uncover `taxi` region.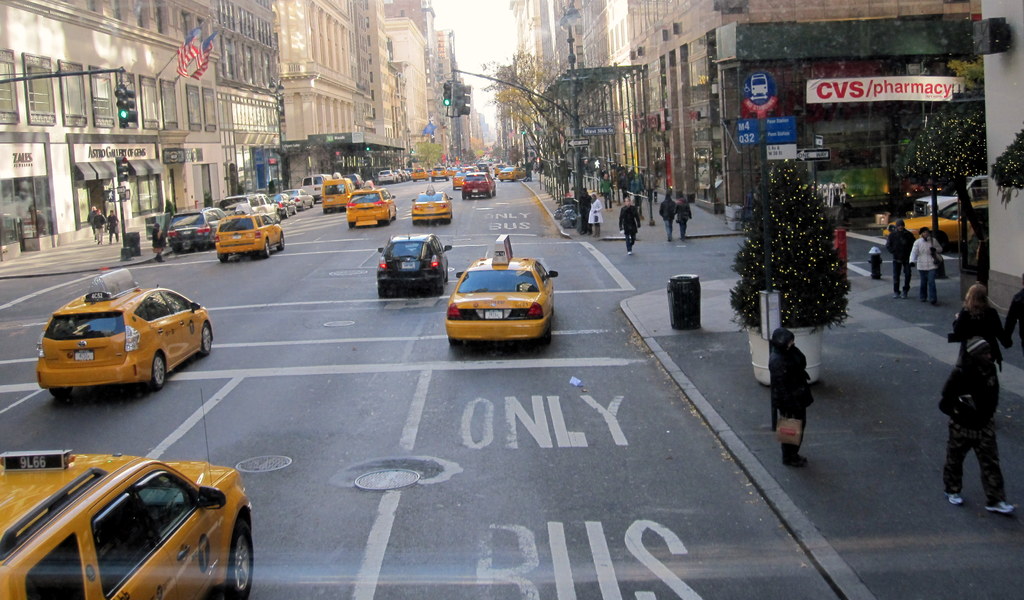
Uncovered: 410,184,454,223.
